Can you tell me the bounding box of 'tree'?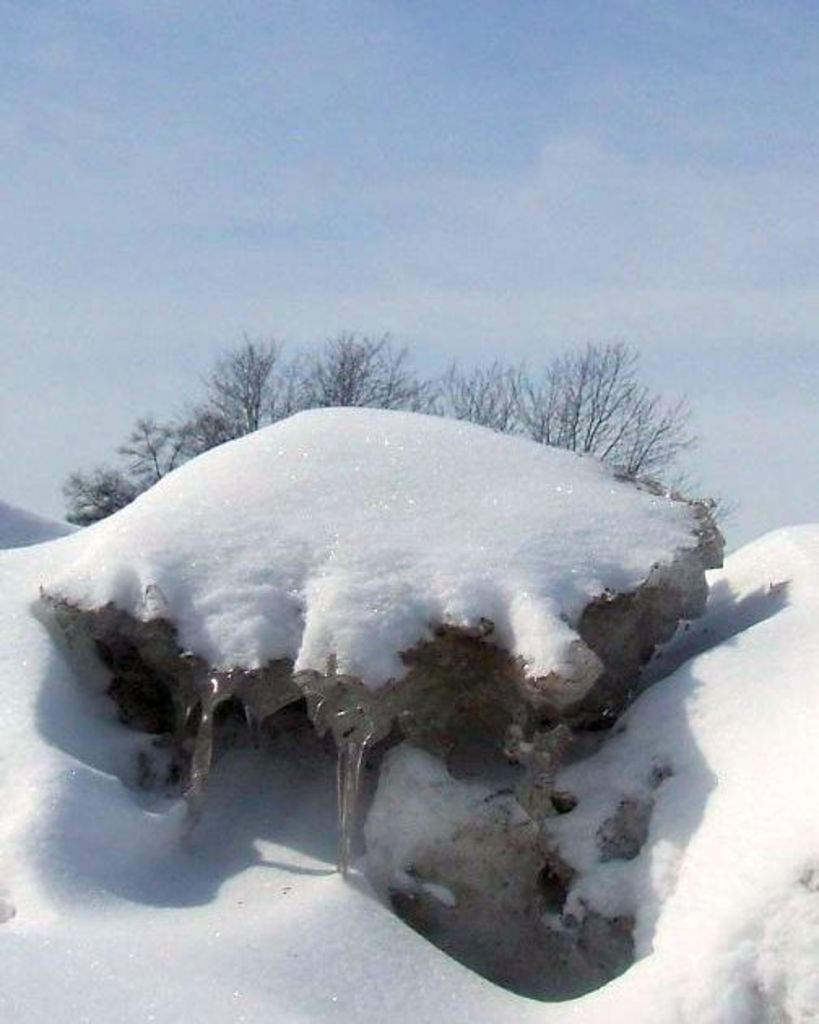
locate(431, 359, 522, 436).
